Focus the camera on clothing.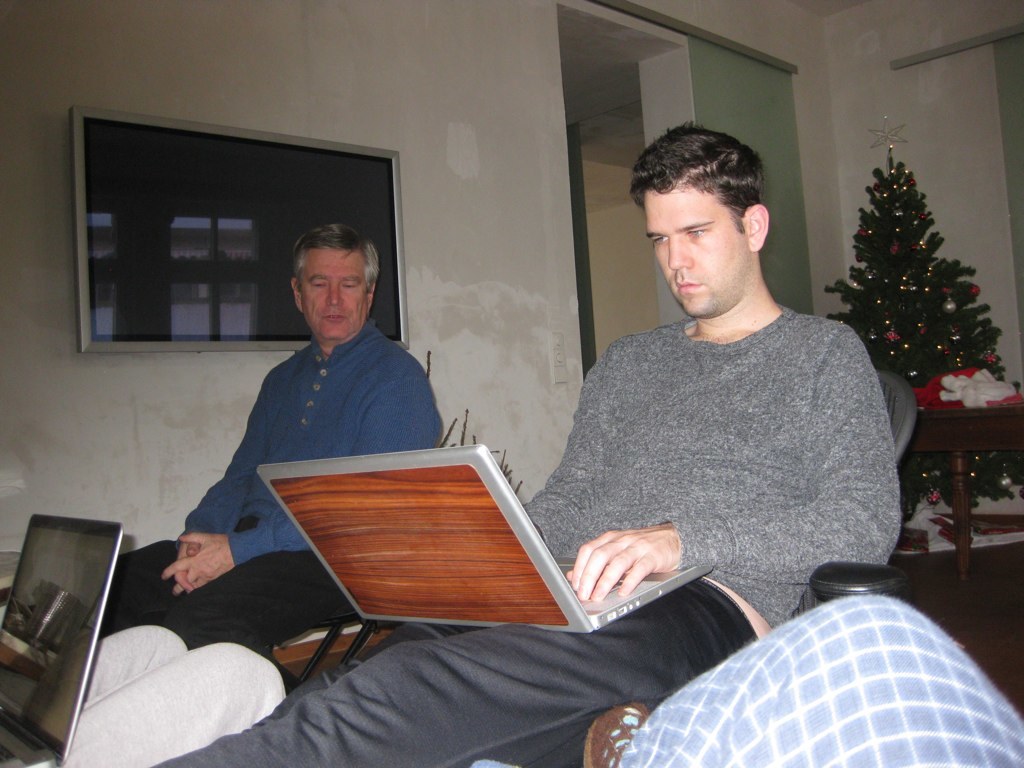
Focus region: select_region(34, 620, 295, 767).
